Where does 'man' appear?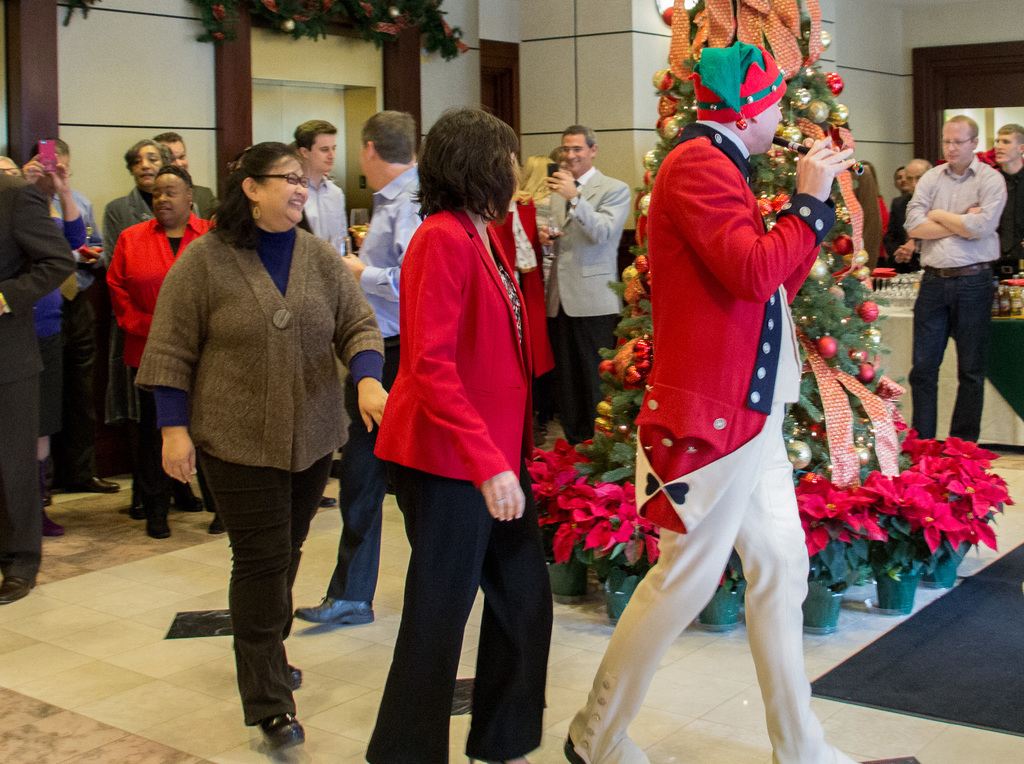
Appears at {"x1": 562, "y1": 42, "x2": 855, "y2": 763}.
